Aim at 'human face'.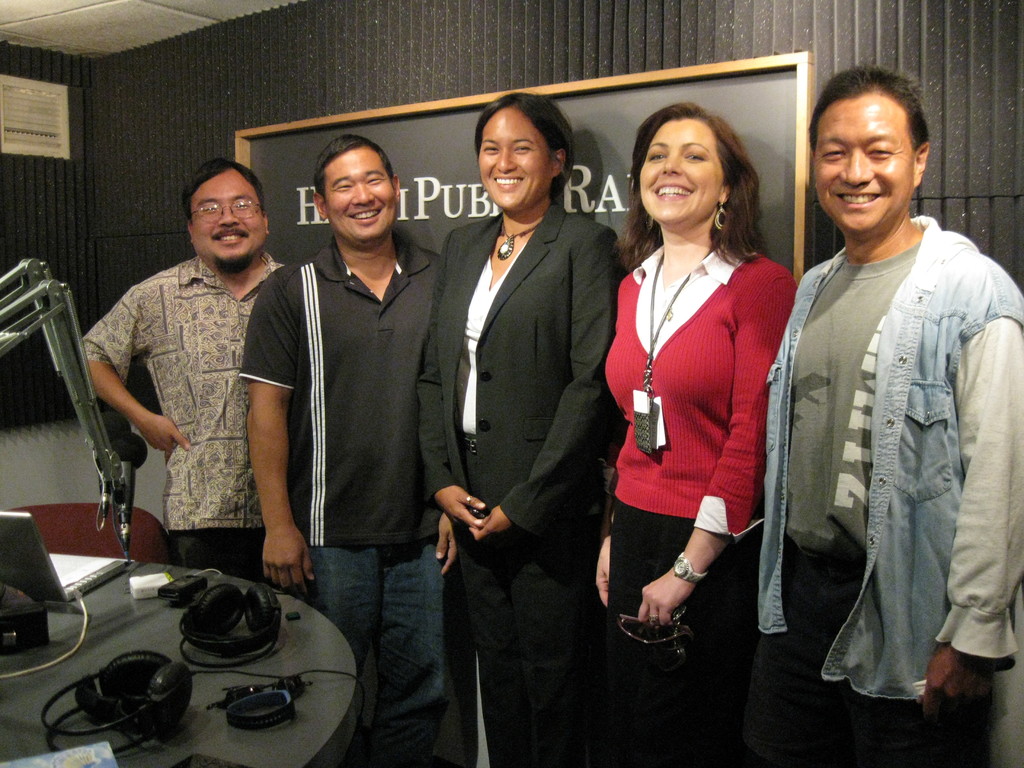
Aimed at detection(321, 149, 397, 244).
